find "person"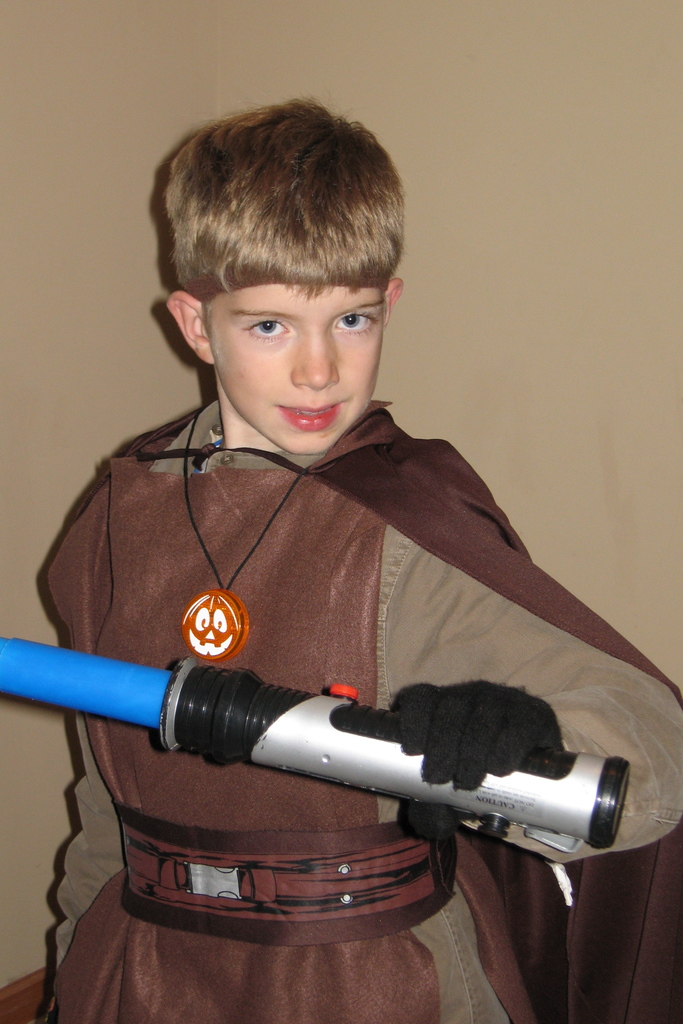
BBox(38, 90, 682, 1023)
